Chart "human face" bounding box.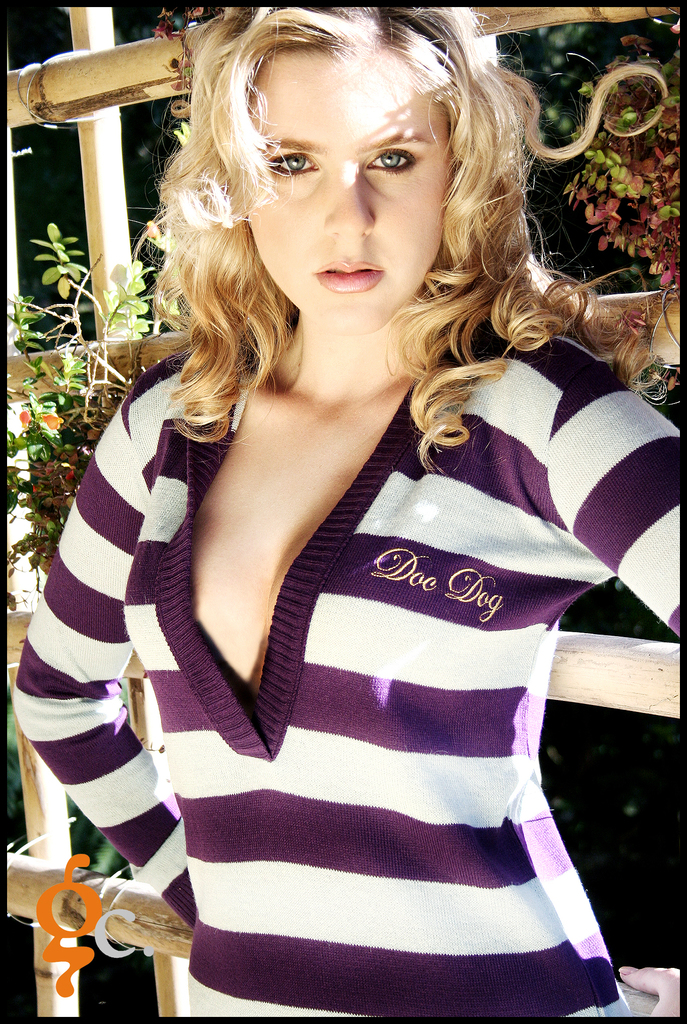
Charted: 244/40/452/330.
